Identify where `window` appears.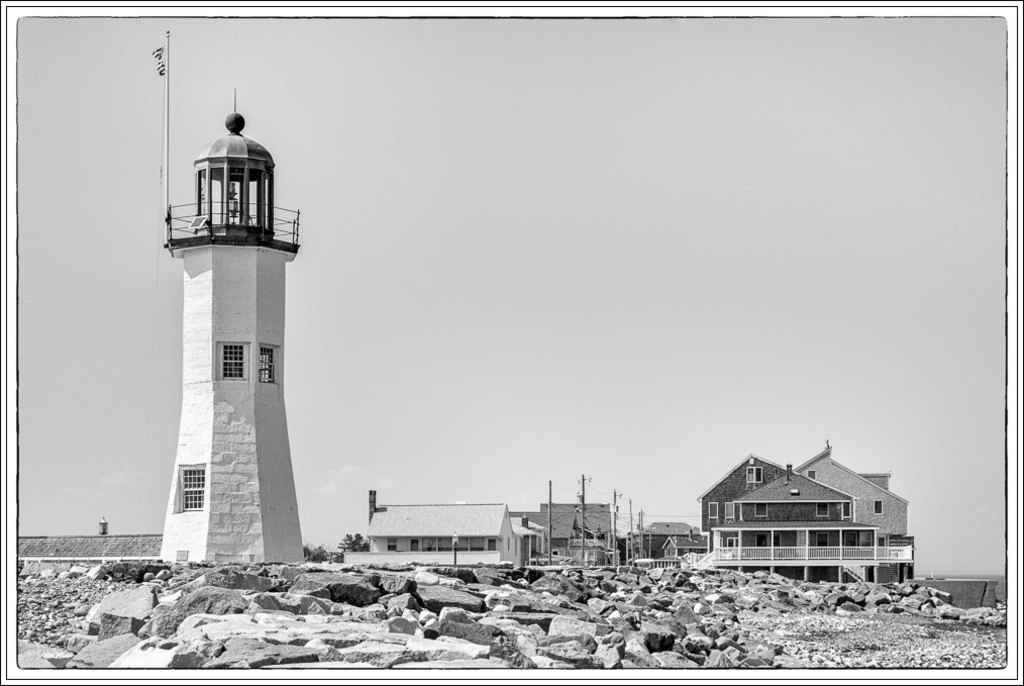
Appears at (817, 501, 829, 516).
